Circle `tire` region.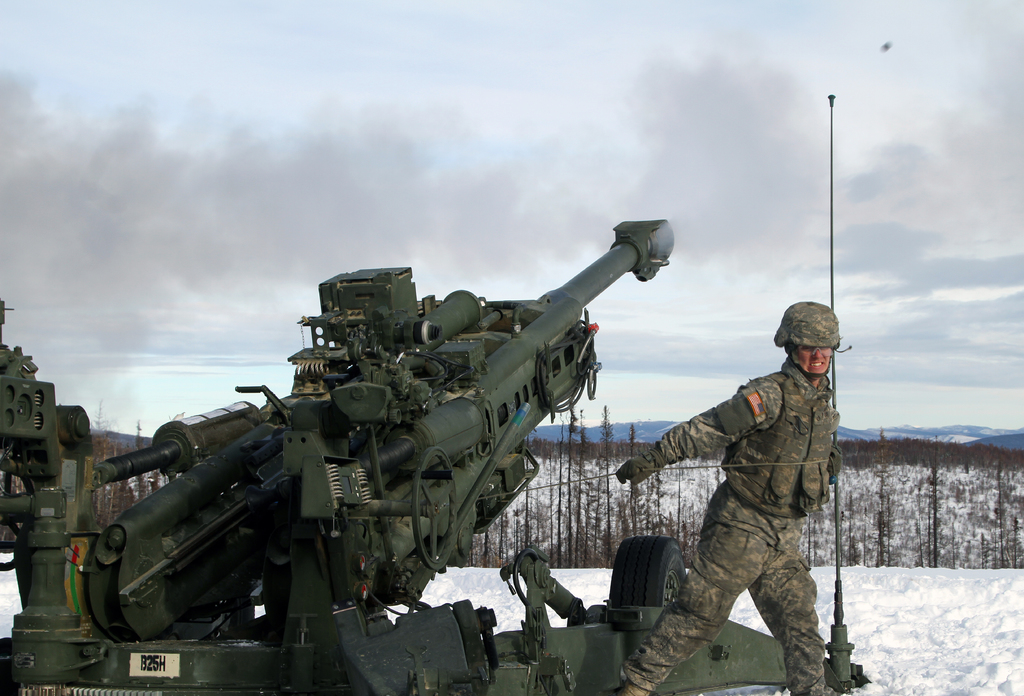
Region: box(610, 532, 695, 609).
